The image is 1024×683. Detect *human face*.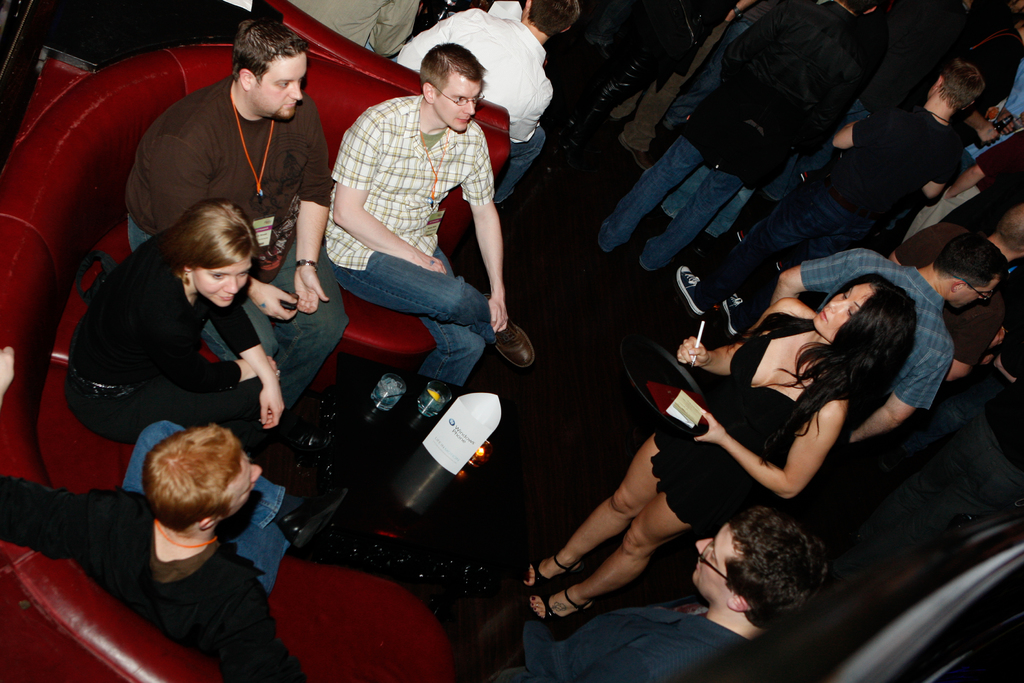
Detection: 950 283 995 302.
